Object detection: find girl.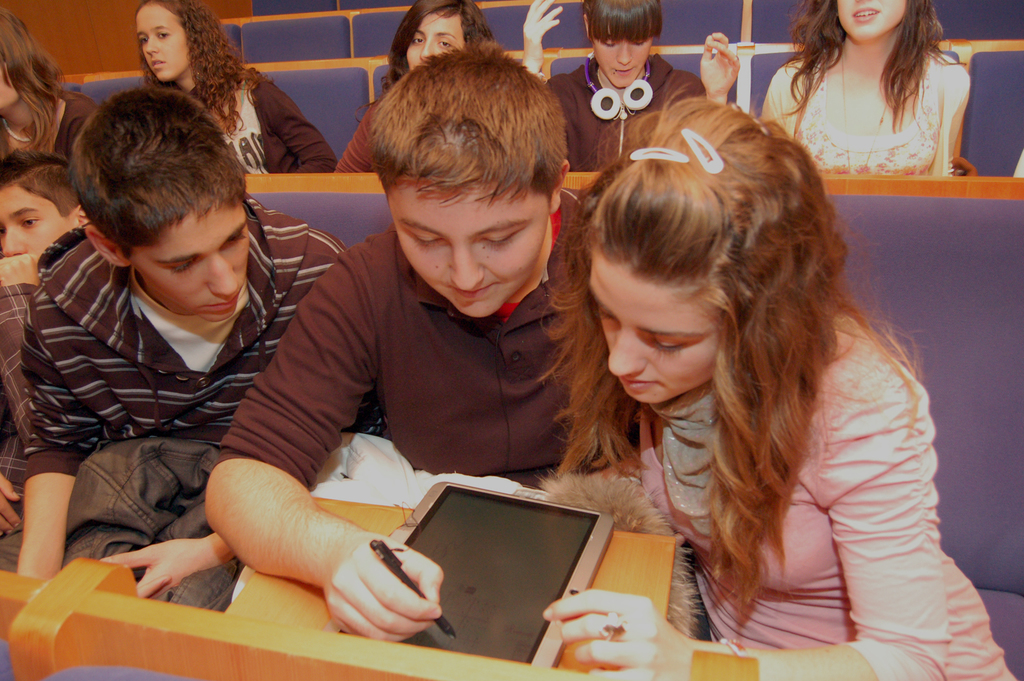
bbox=[502, 76, 975, 661].
